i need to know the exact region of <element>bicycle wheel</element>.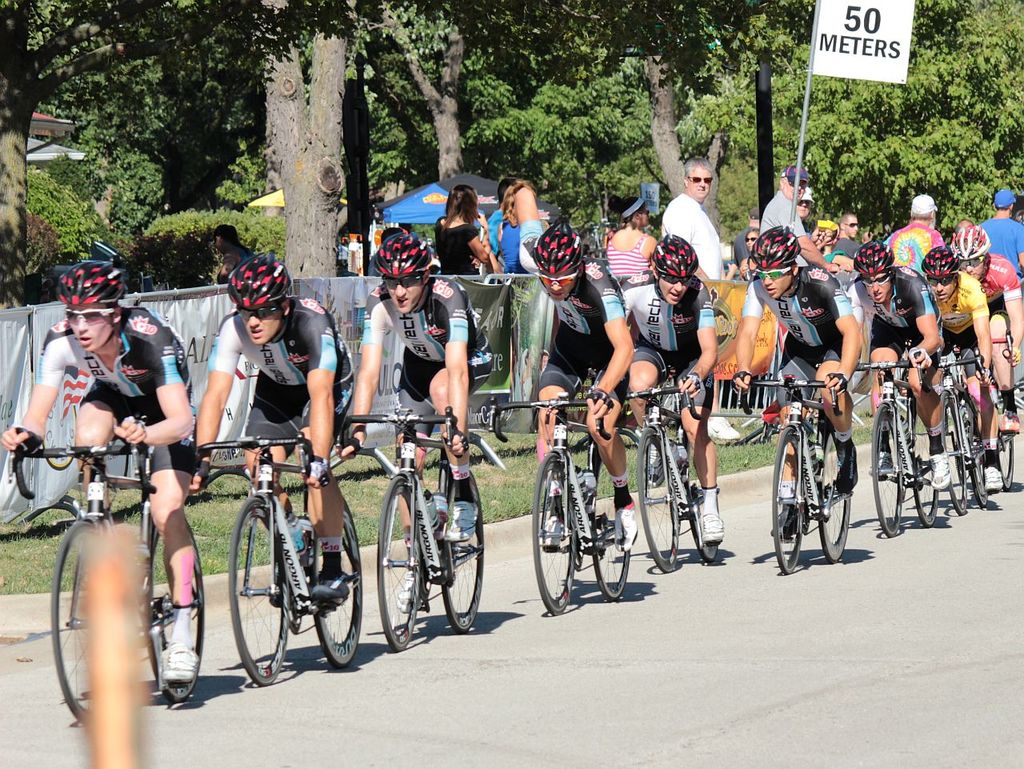
Region: x1=587 y1=456 x2=629 y2=599.
